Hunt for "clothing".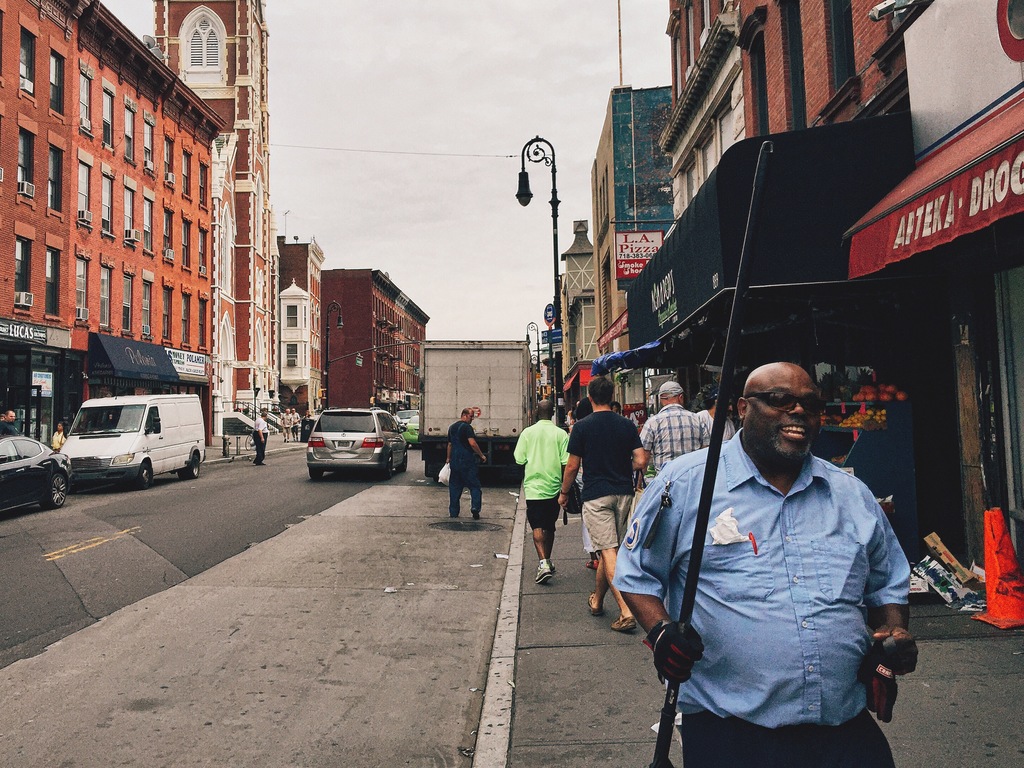
Hunted down at 290, 408, 298, 431.
